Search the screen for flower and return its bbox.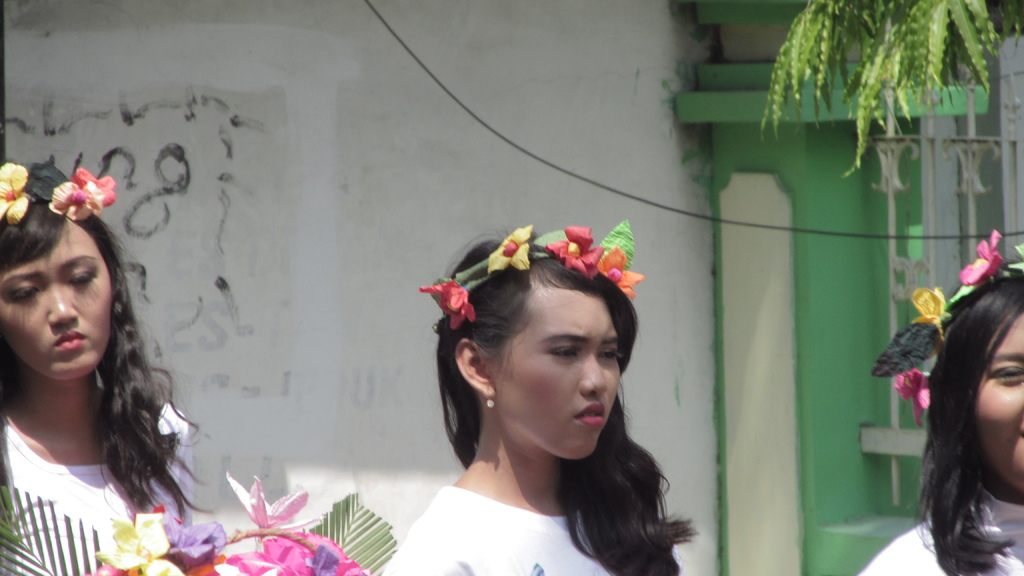
Found: crop(421, 222, 646, 327).
